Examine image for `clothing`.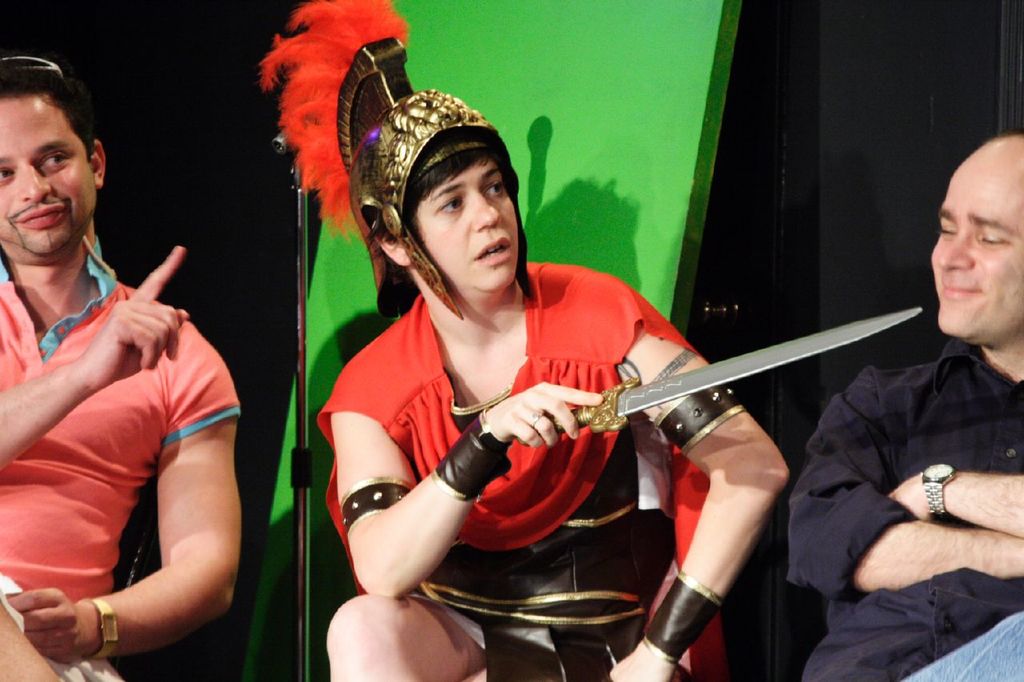
Examination result: 786/326/1023/681.
